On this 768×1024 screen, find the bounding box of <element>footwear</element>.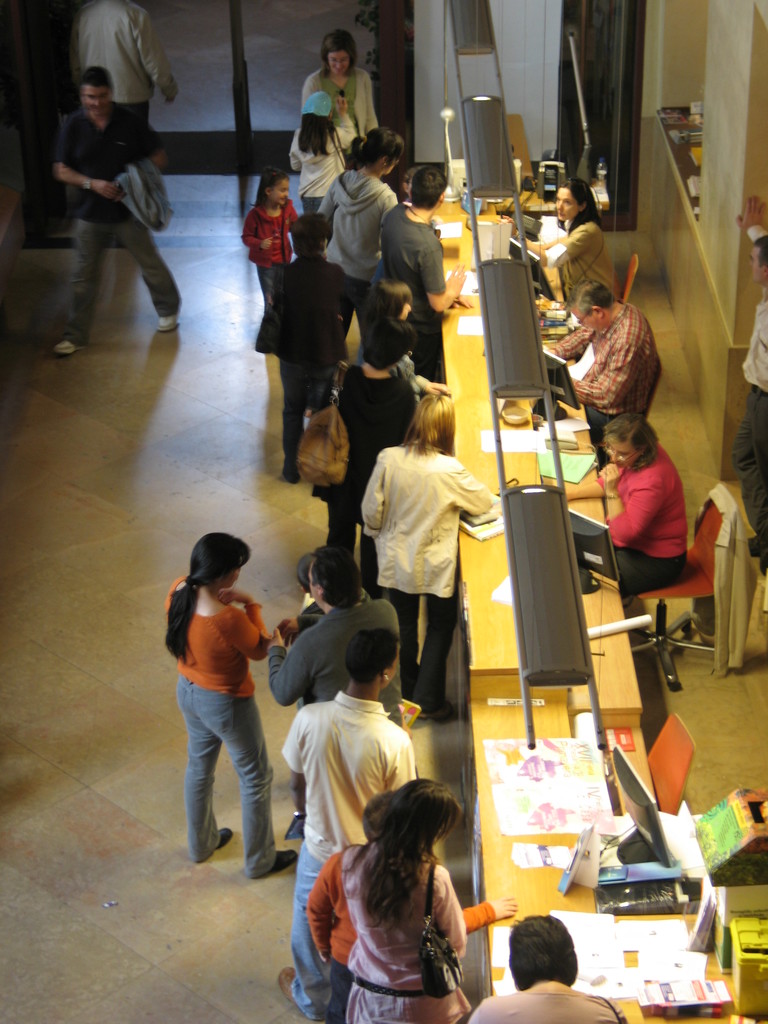
Bounding box: 214:825:236:848.
